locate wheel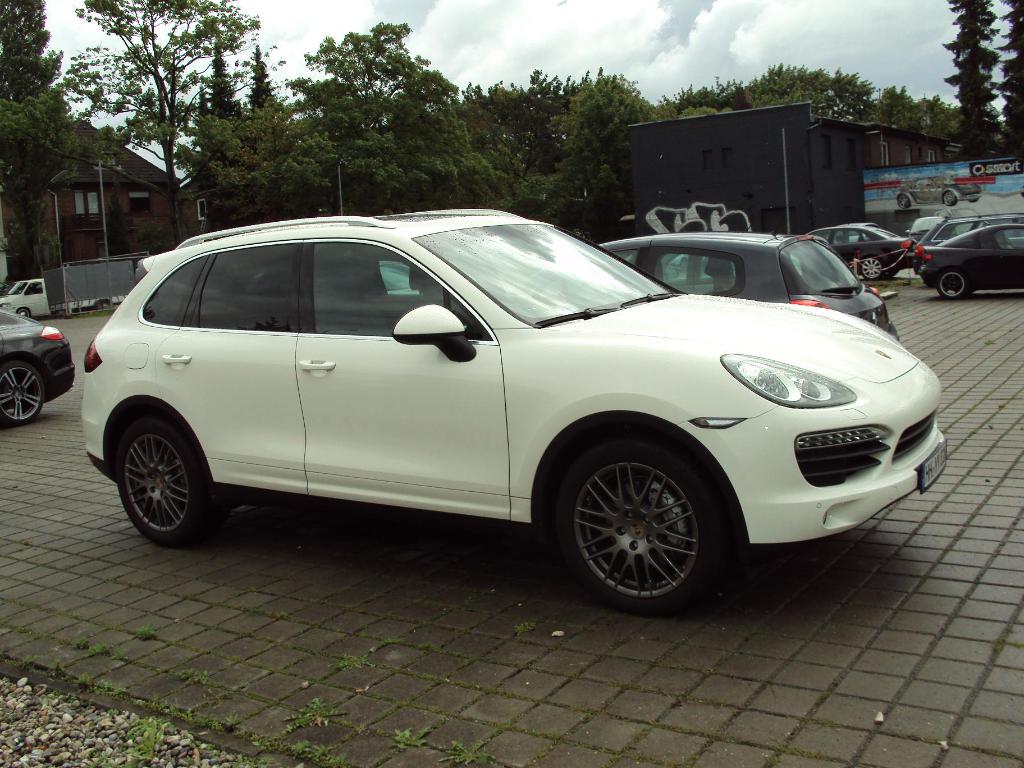
<box>856,257,887,287</box>
